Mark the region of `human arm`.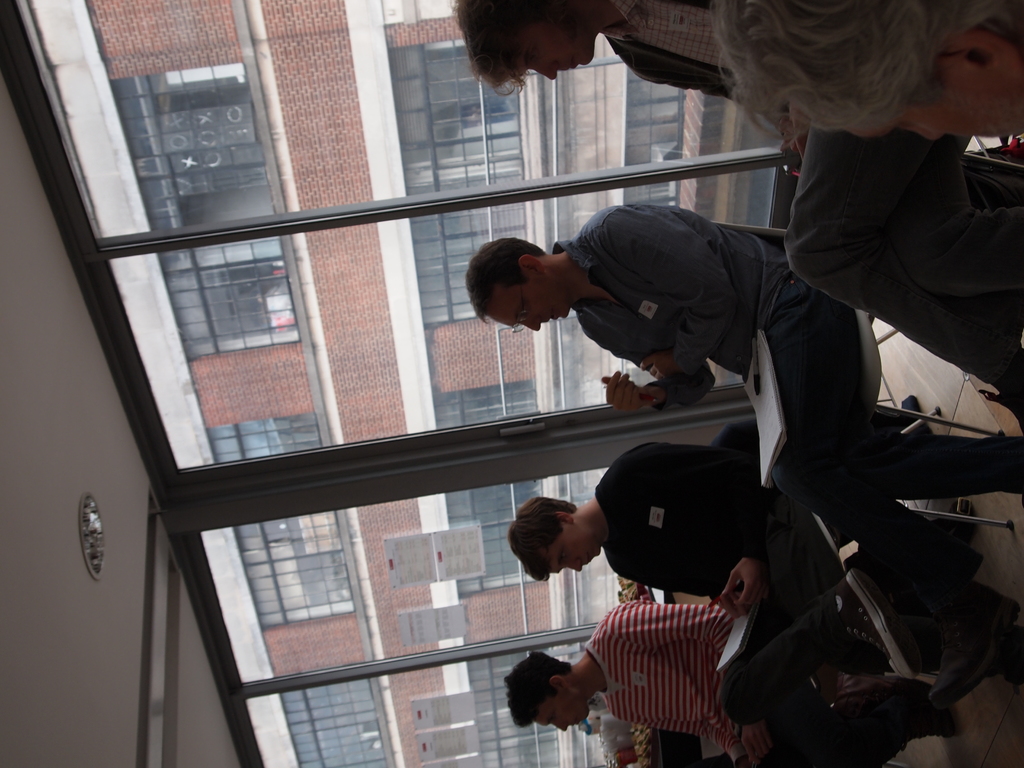
Region: 619/540/759/619.
